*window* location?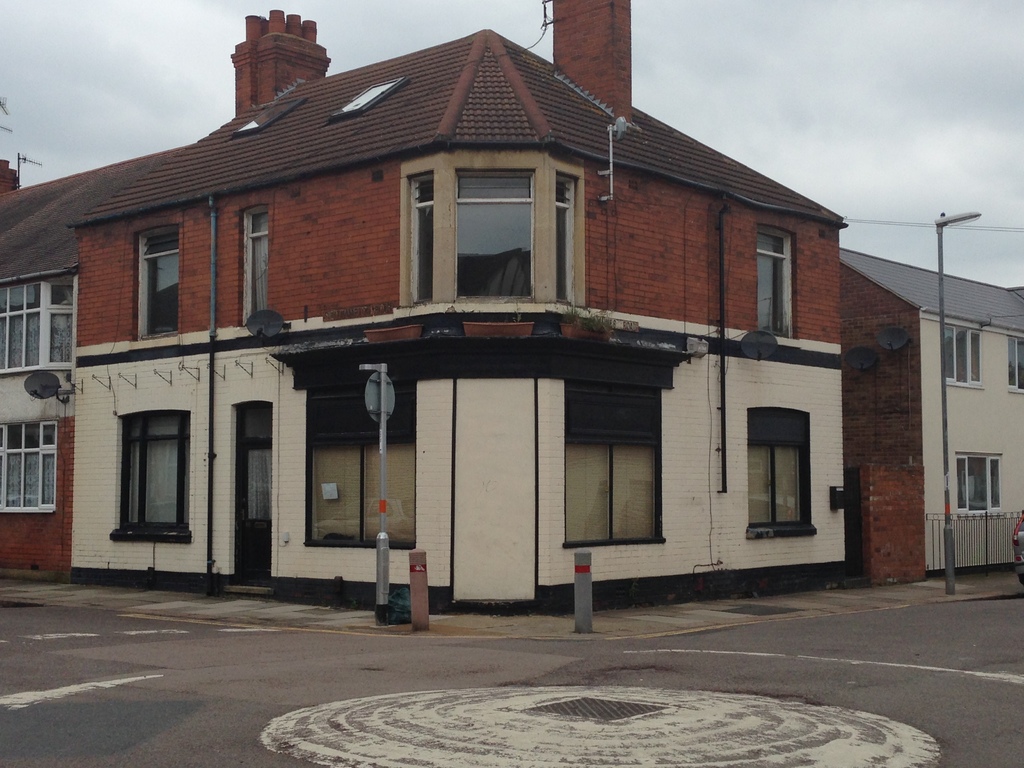
<box>233,102,309,134</box>
